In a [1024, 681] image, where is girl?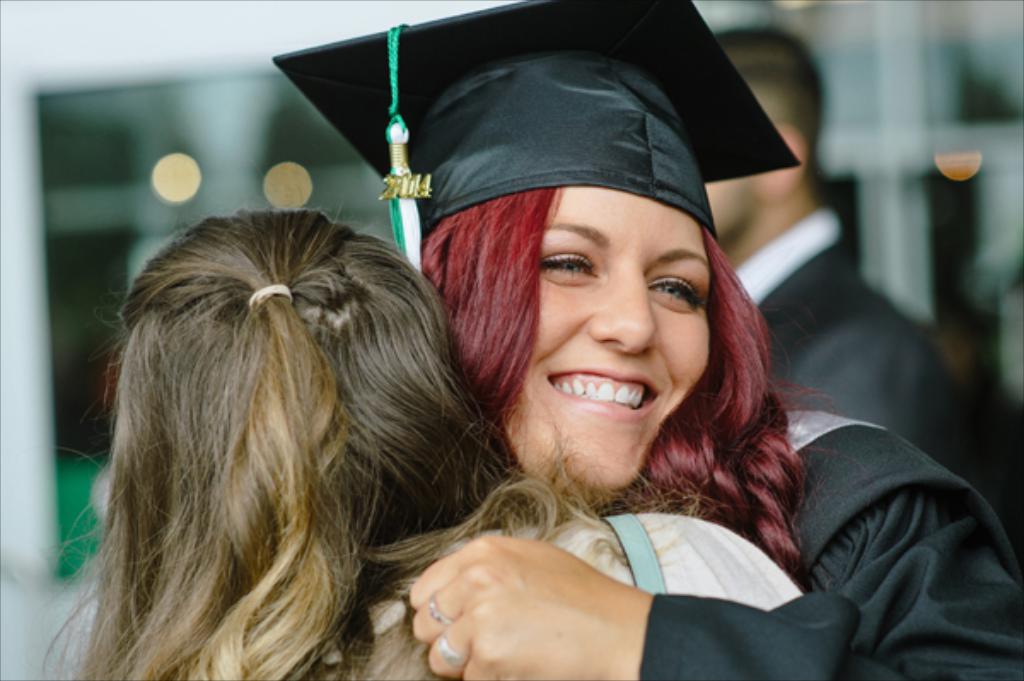
bbox(273, 0, 1022, 679).
